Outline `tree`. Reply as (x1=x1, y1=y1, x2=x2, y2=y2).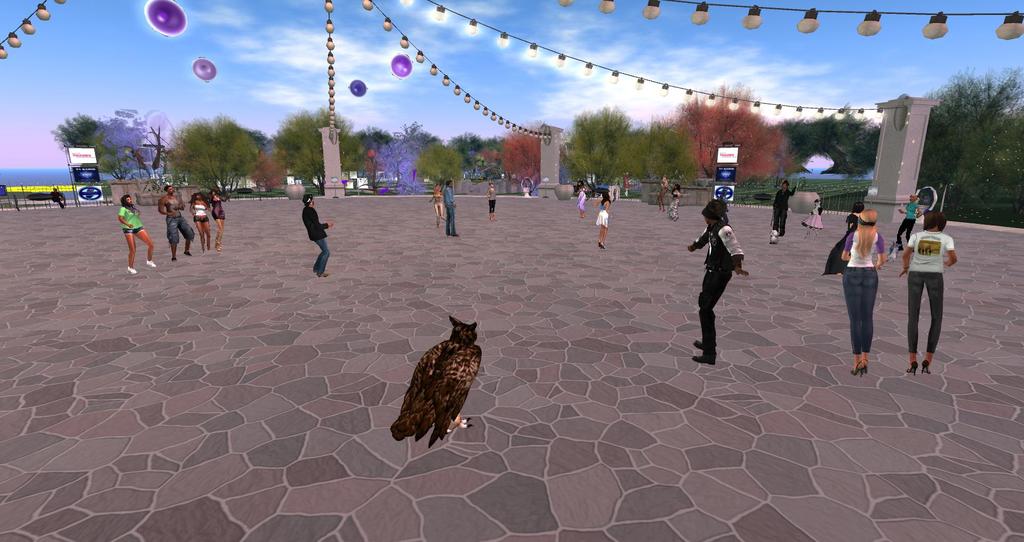
(x1=282, y1=104, x2=408, y2=191).
